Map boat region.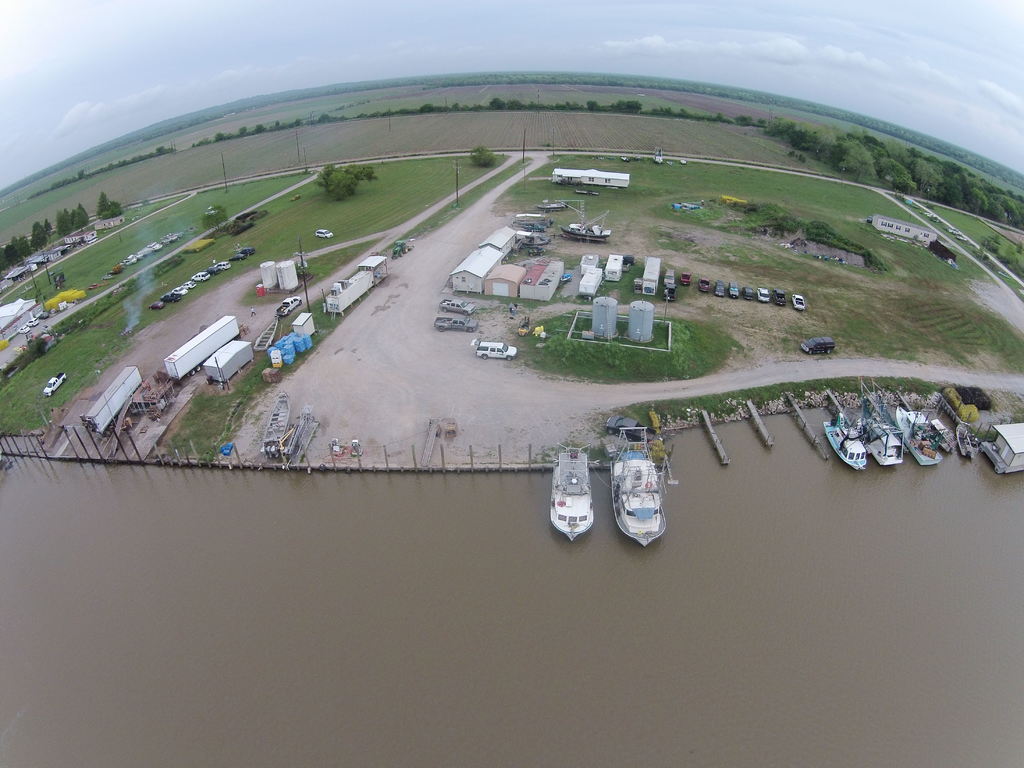
Mapped to box(606, 424, 666, 546).
